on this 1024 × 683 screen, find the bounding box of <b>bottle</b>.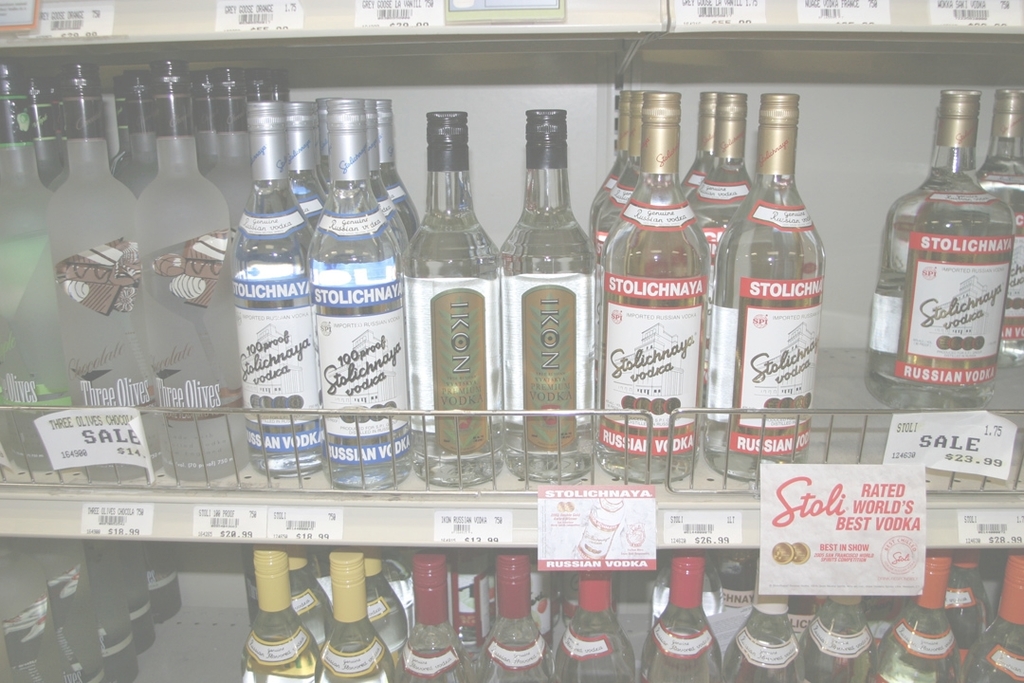
Bounding box: (482, 112, 610, 486).
